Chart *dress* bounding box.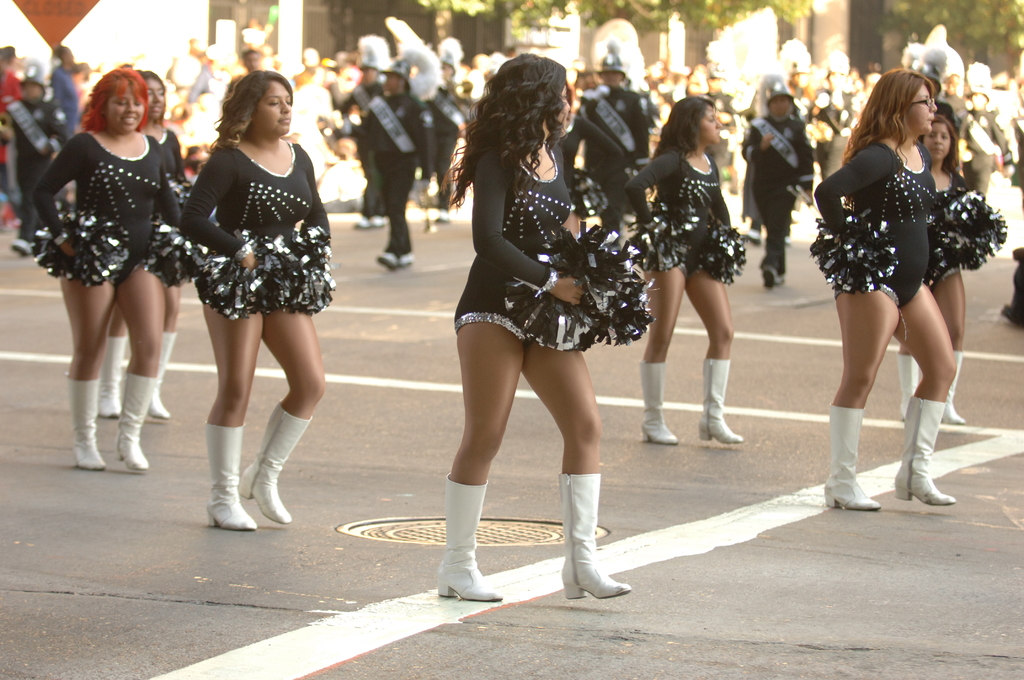
Charted: bbox=[628, 147, 729, 278].
